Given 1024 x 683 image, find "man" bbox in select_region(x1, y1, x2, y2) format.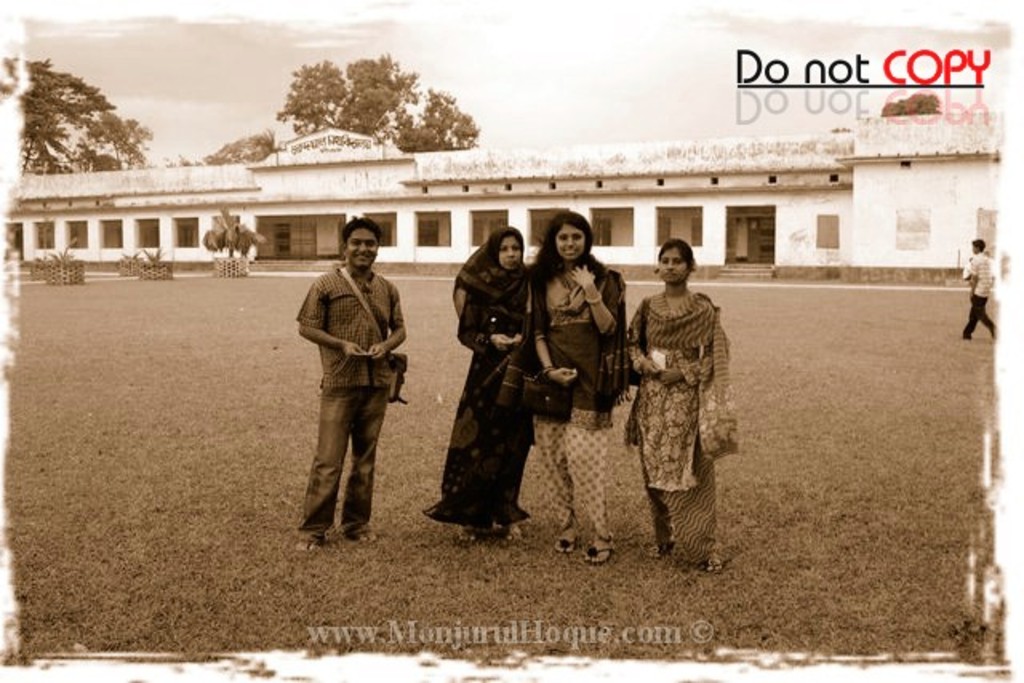
select_region(966, 235, 994, 336).
